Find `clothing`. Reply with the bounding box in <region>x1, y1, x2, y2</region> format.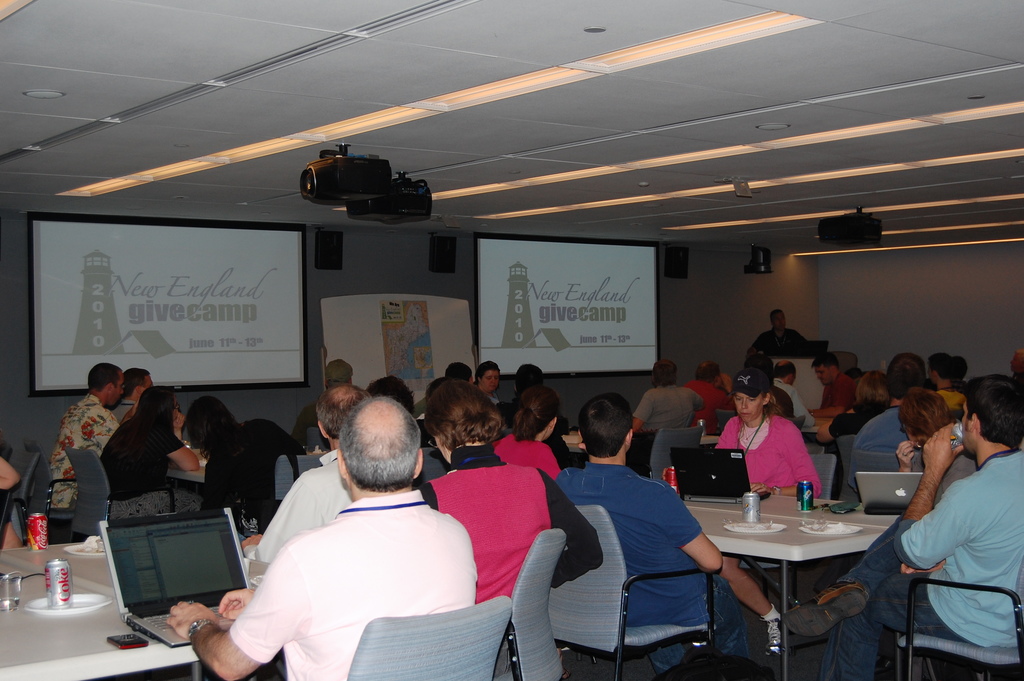
<region>636, 377, 700, 434</region>.
